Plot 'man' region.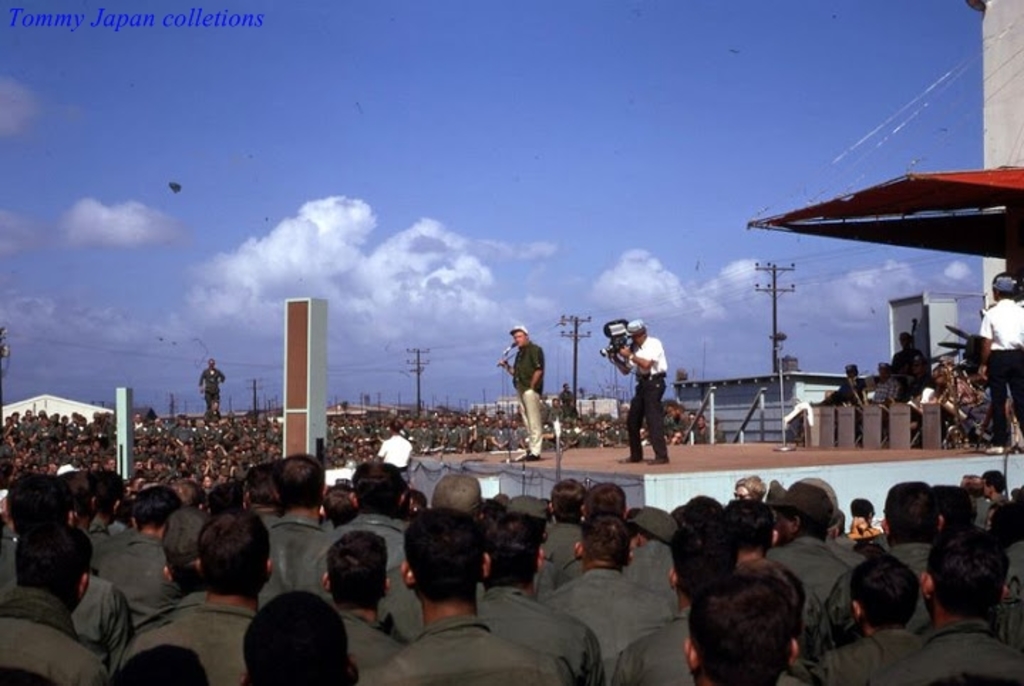
Plotted at bbox=[203, 401, 222, 424].
